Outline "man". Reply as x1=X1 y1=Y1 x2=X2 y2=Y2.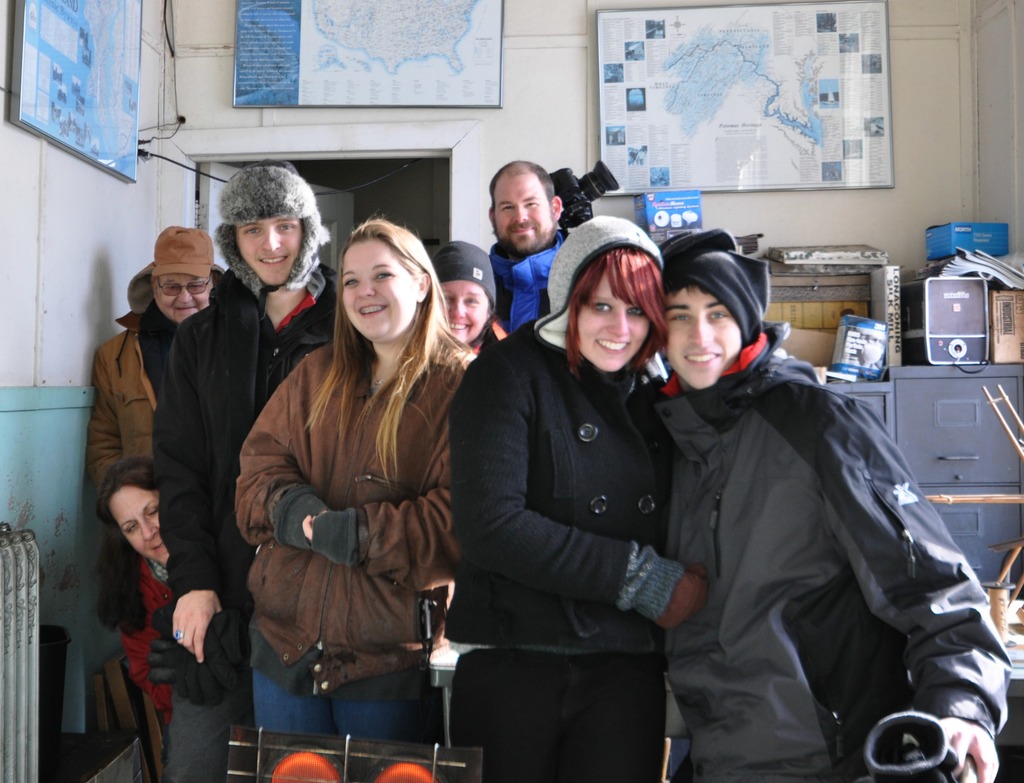
x1=653 y1=236 x2=1011 y2=782.
